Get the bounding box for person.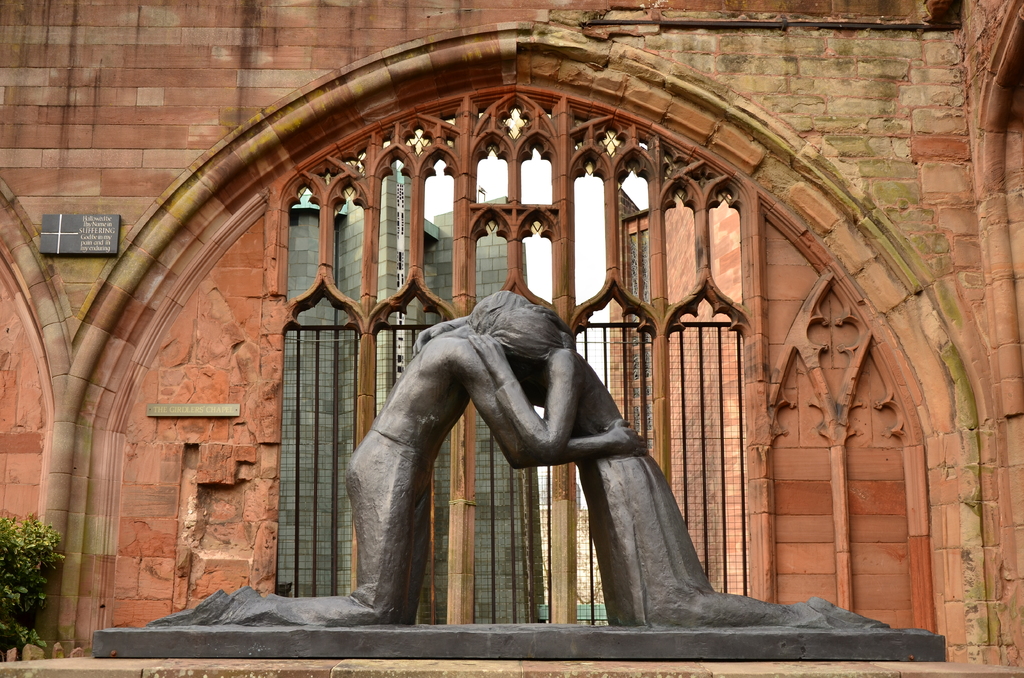
x1=147 y1=293 x2=649 y2=627.
